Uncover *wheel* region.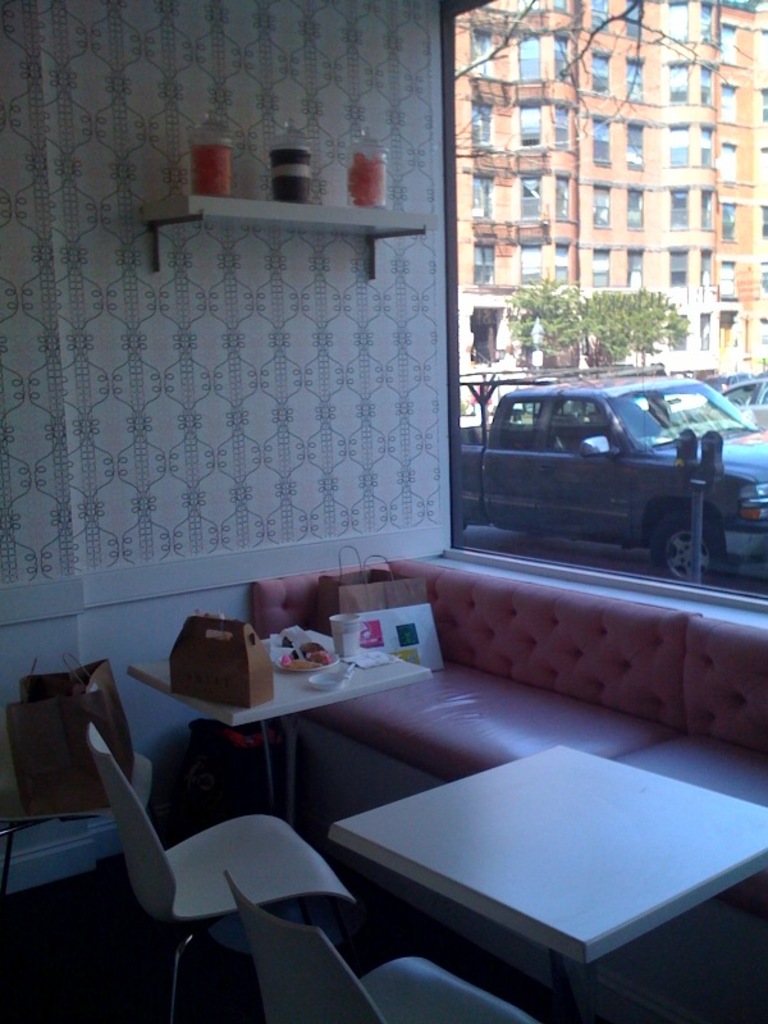
Uncovered: [left=662, top=493, right=732, bottom=580].
